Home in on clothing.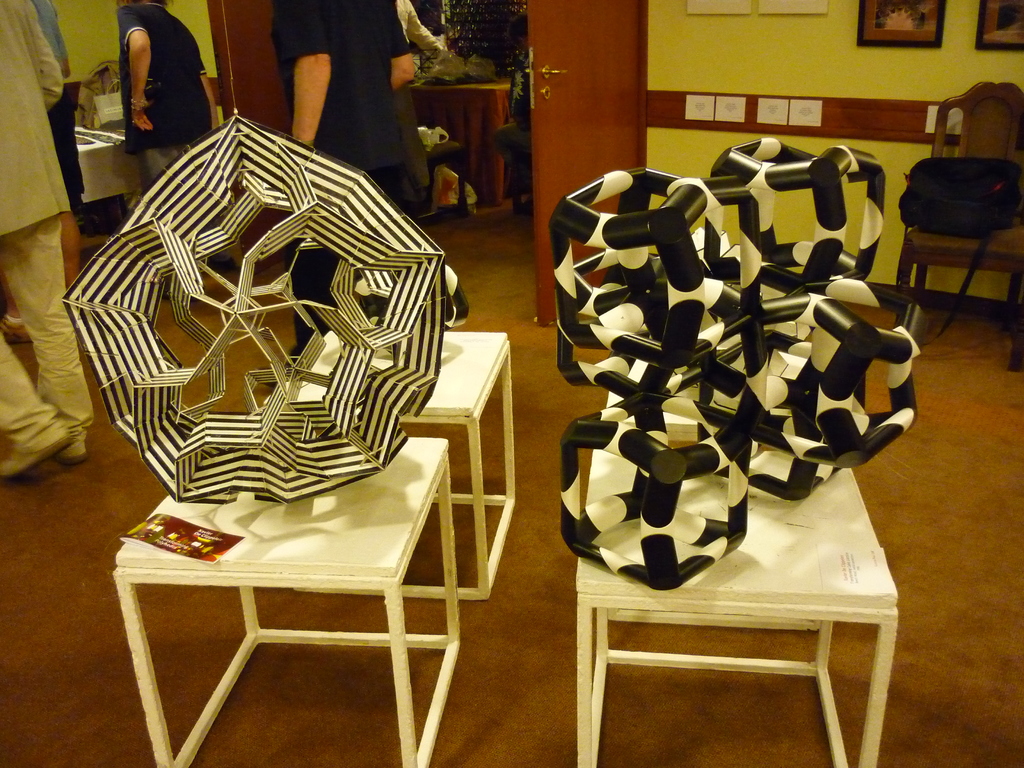
Homed in at left=271, top=0, right=424, bottom=368.
